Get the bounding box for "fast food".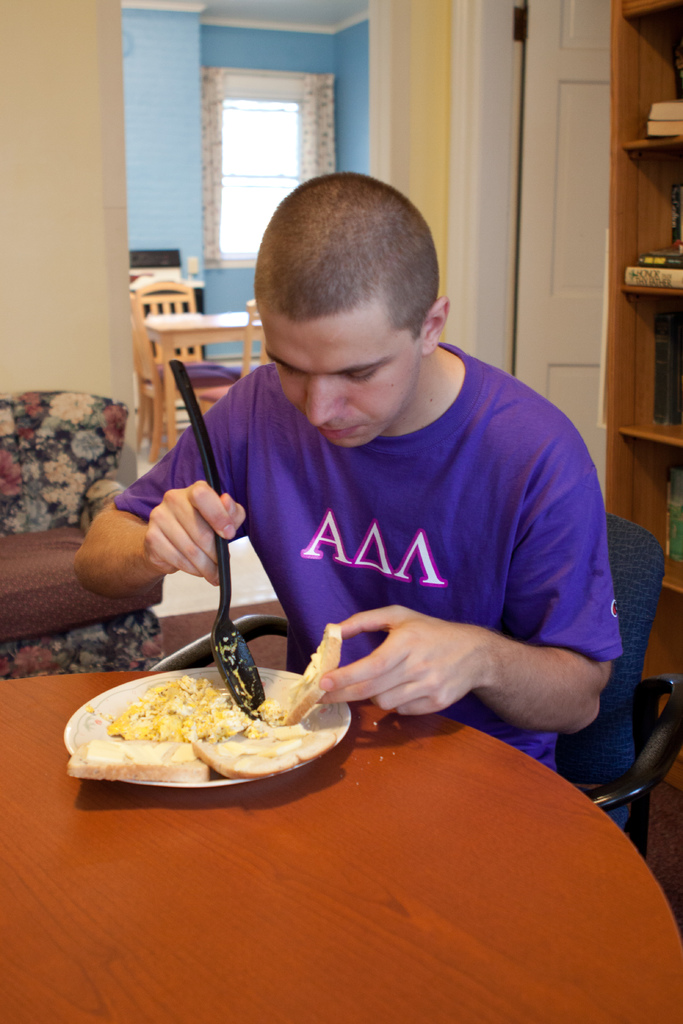
[x1=76, y1=659, x2=350, y2=787].
